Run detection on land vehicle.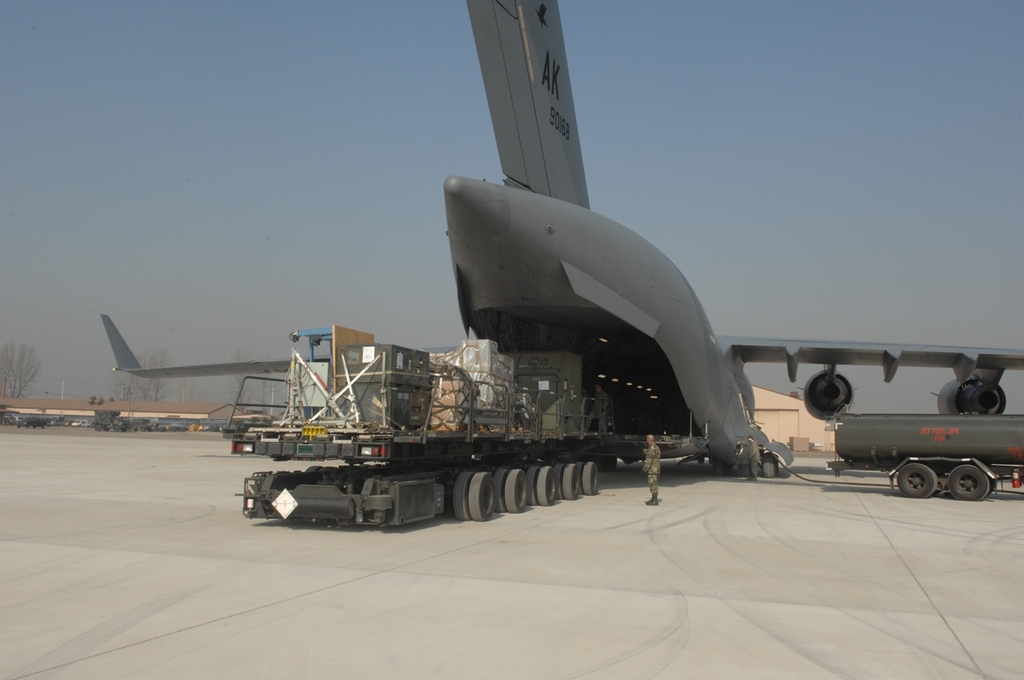
Result: crop(822, 416, 1023, 503).
